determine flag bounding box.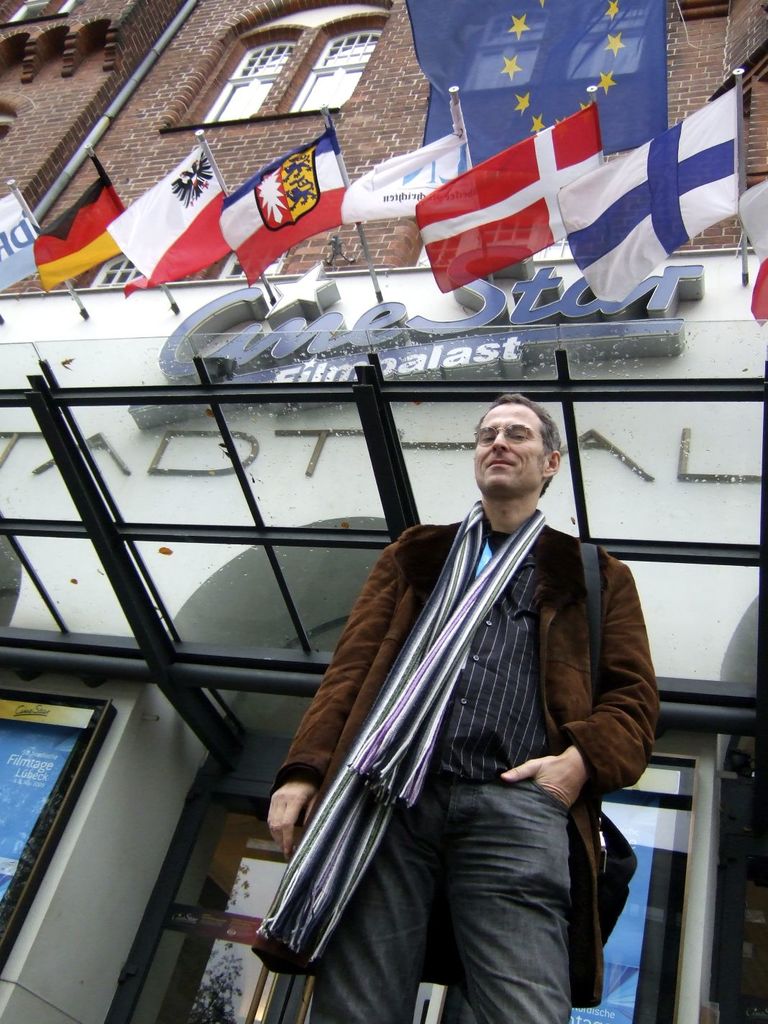
Determined: region(104, 141, 248, 299).
